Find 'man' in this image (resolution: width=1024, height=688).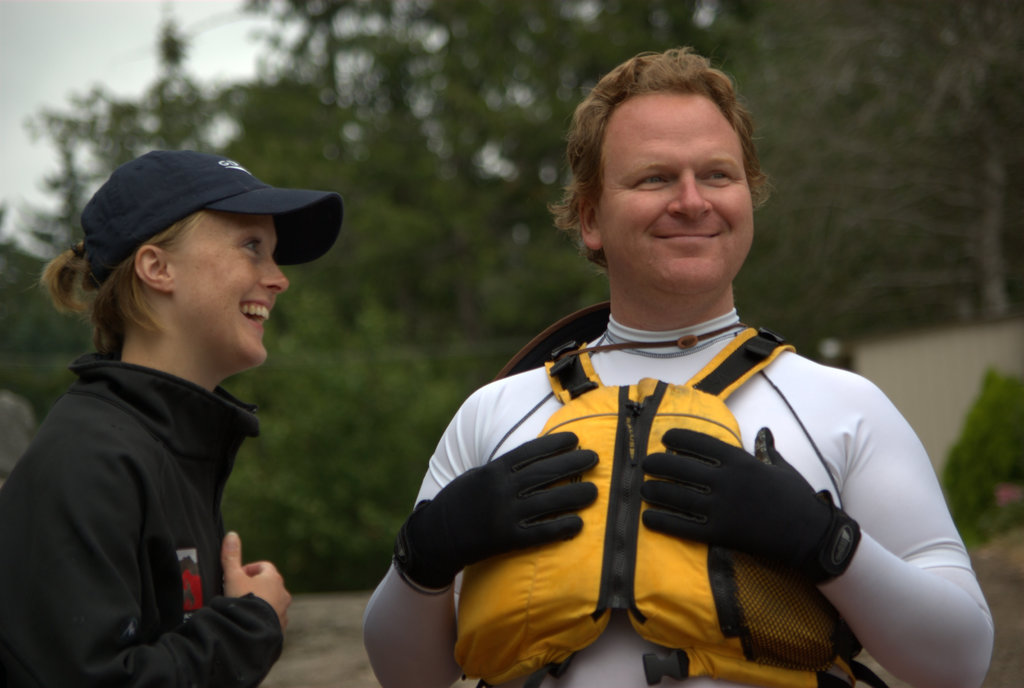
[372, 101, 981, 682].
